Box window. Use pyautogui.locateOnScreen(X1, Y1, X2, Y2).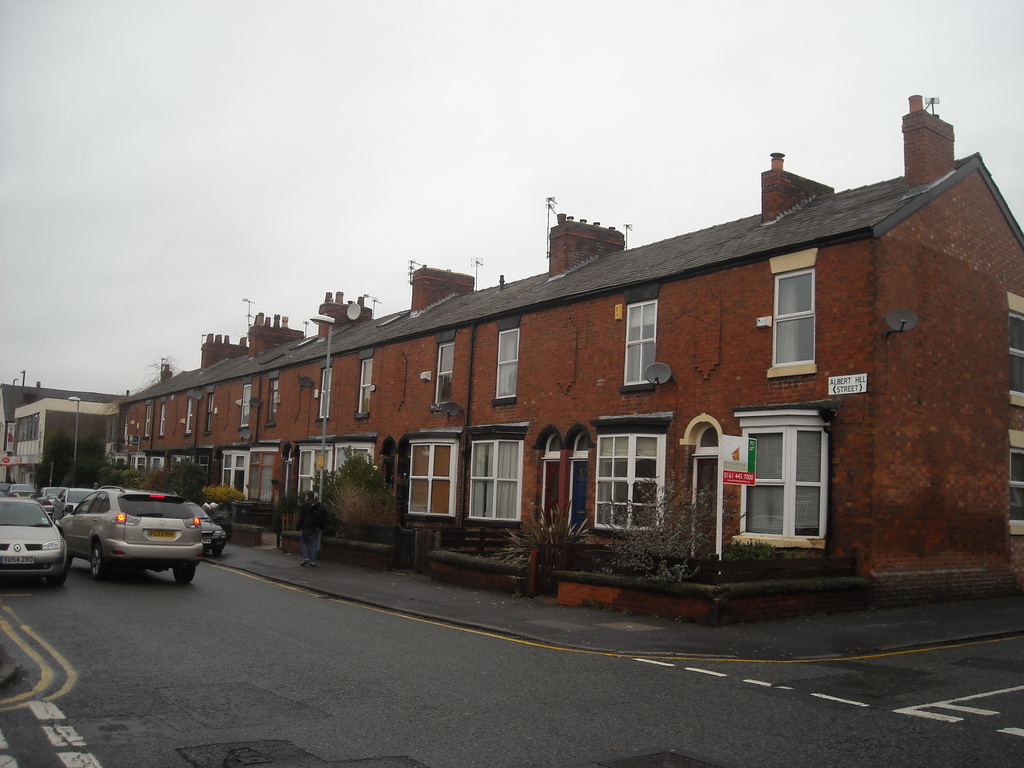
pyautogui.locateOnScreen(317, 367, 333, 419).
